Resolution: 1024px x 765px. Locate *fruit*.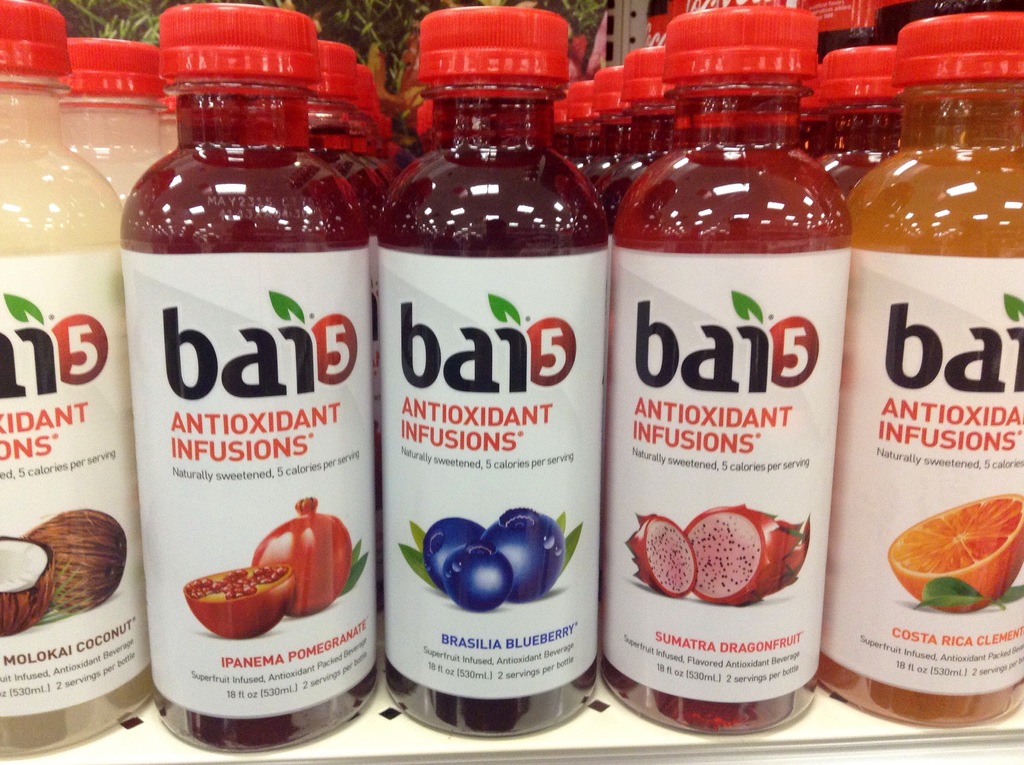
select_region(424, 519, 489, 593).
